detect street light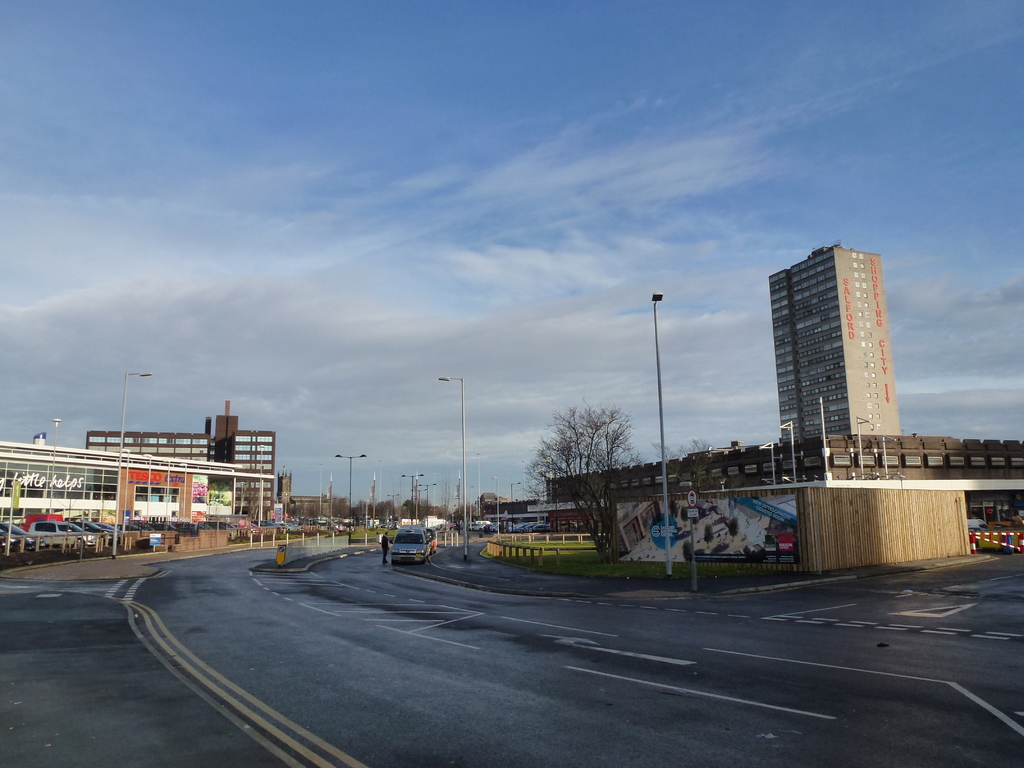
[115, 371, 153, 560]
